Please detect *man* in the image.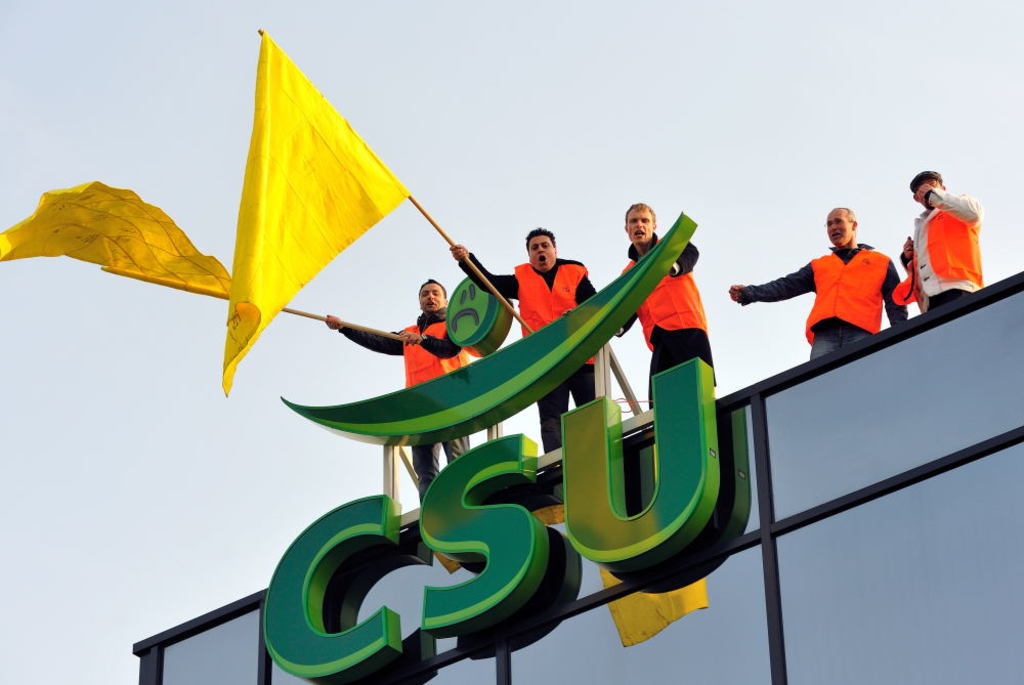
(x1=454, y1=226, x2=624, y2=451).
